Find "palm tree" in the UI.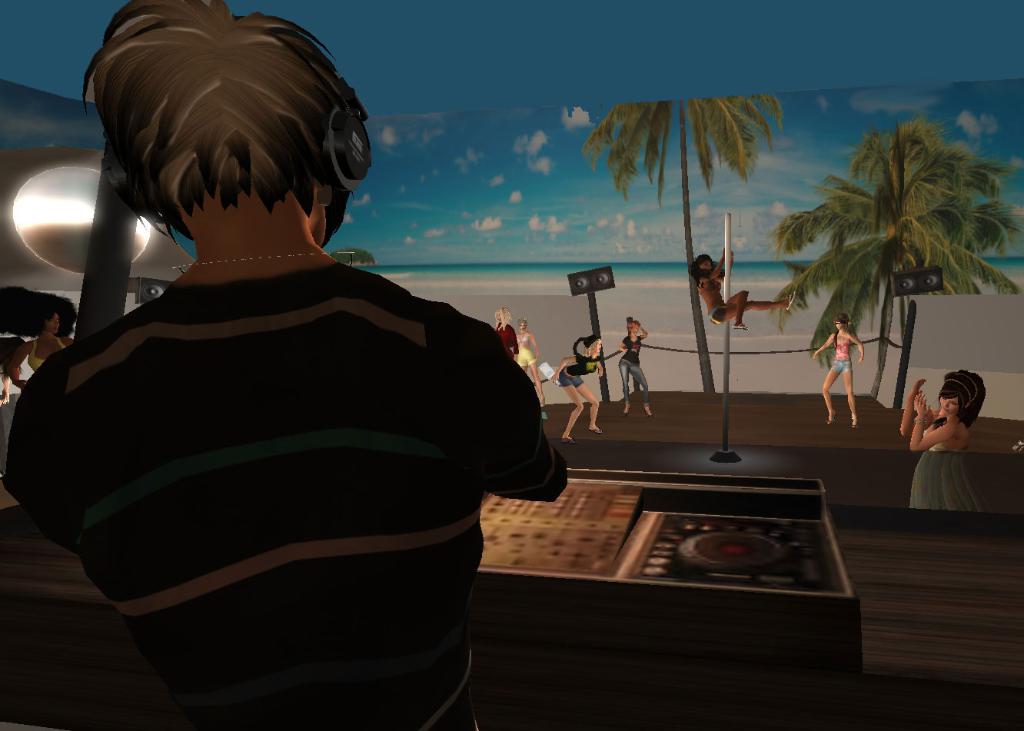
UI element at [771,146,1022,394].
